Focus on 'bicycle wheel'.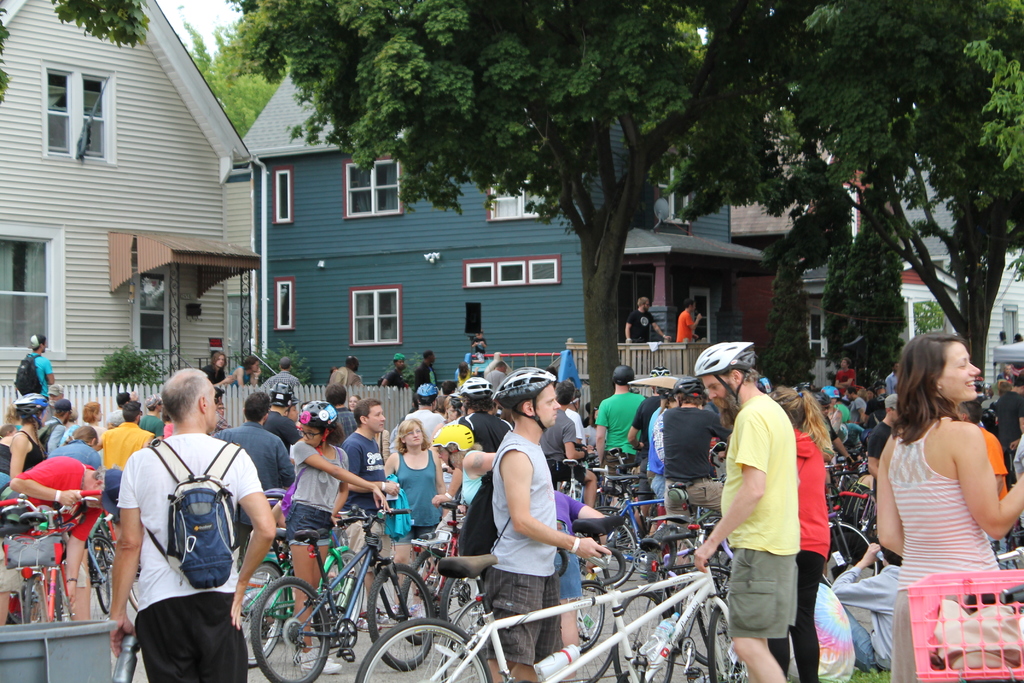
Focused at detection(351, 620, 493, 682).
